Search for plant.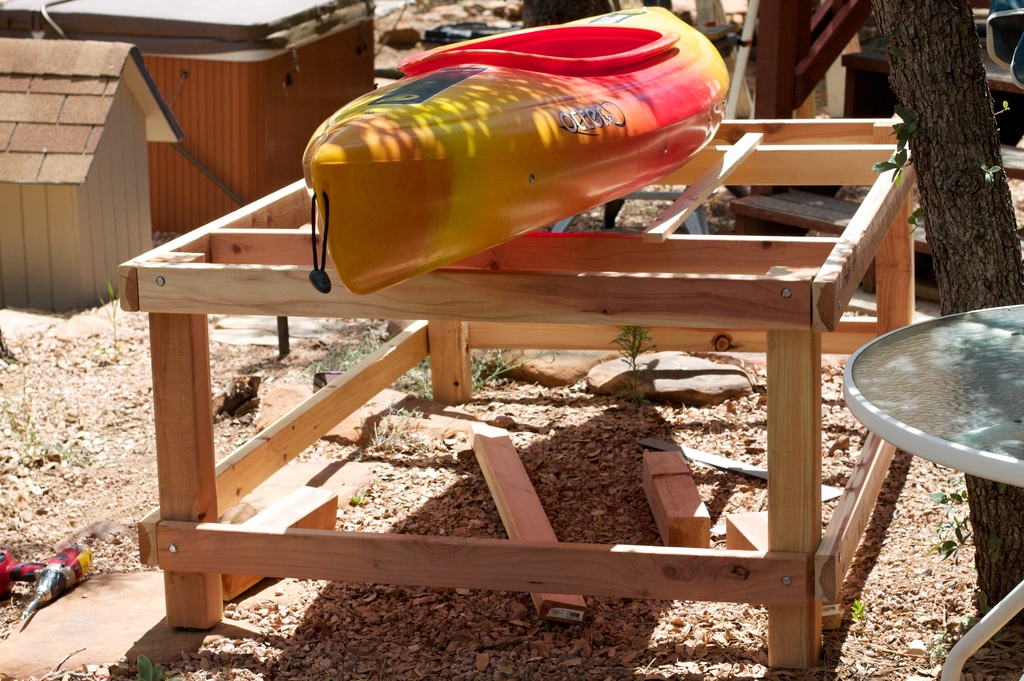
Found at 132 648 164 680.
